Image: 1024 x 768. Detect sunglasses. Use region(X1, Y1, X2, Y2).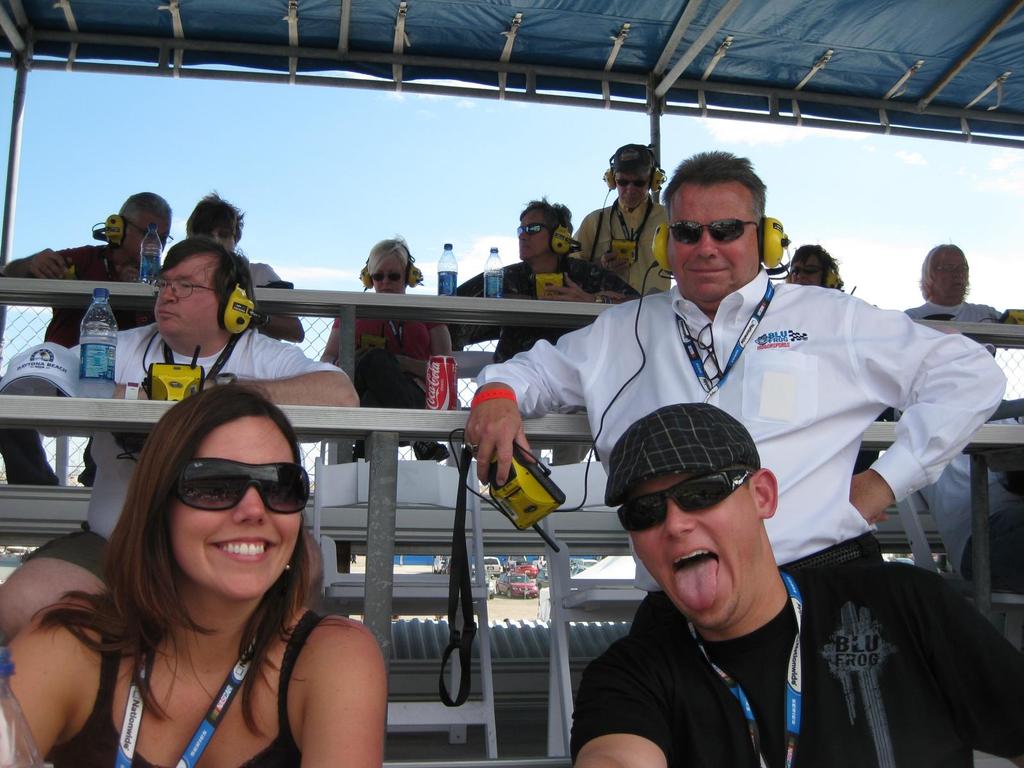
region(170, 450, 312, 525).
